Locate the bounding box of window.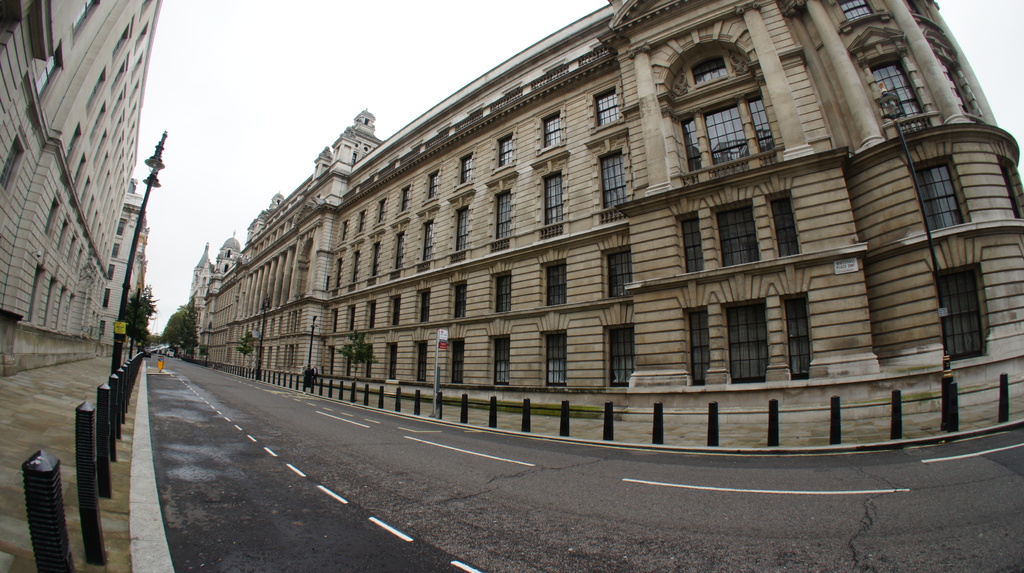
Bounding box: {"x1": 424, "y1": 225, "x2": 435, "y2": 259}.
